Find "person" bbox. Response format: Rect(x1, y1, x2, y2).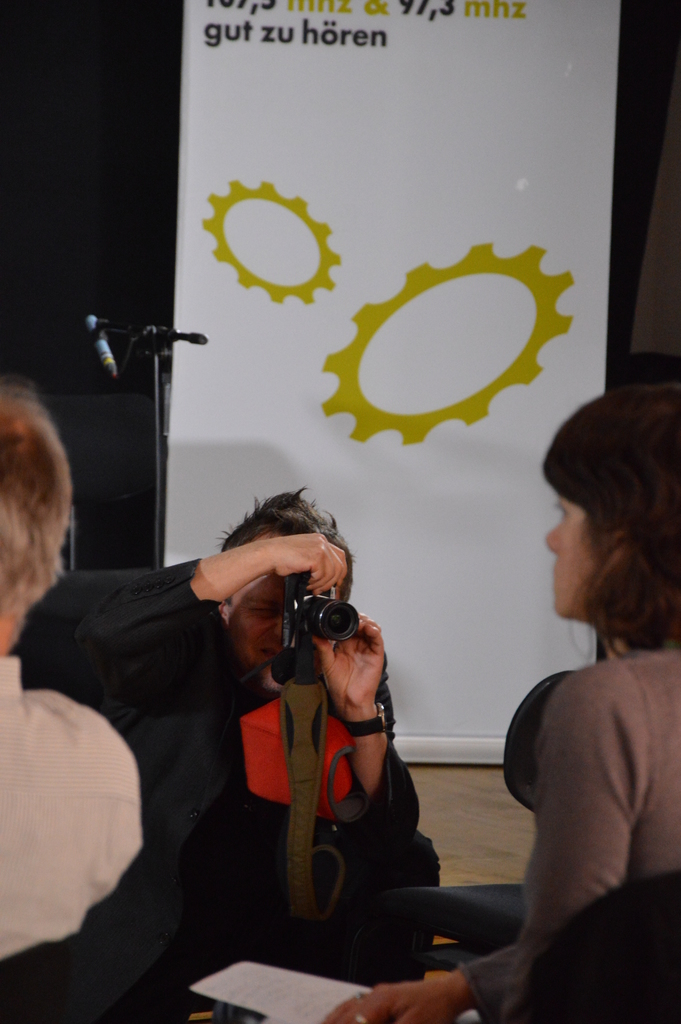
Rect(0, 378, 144, 970).
